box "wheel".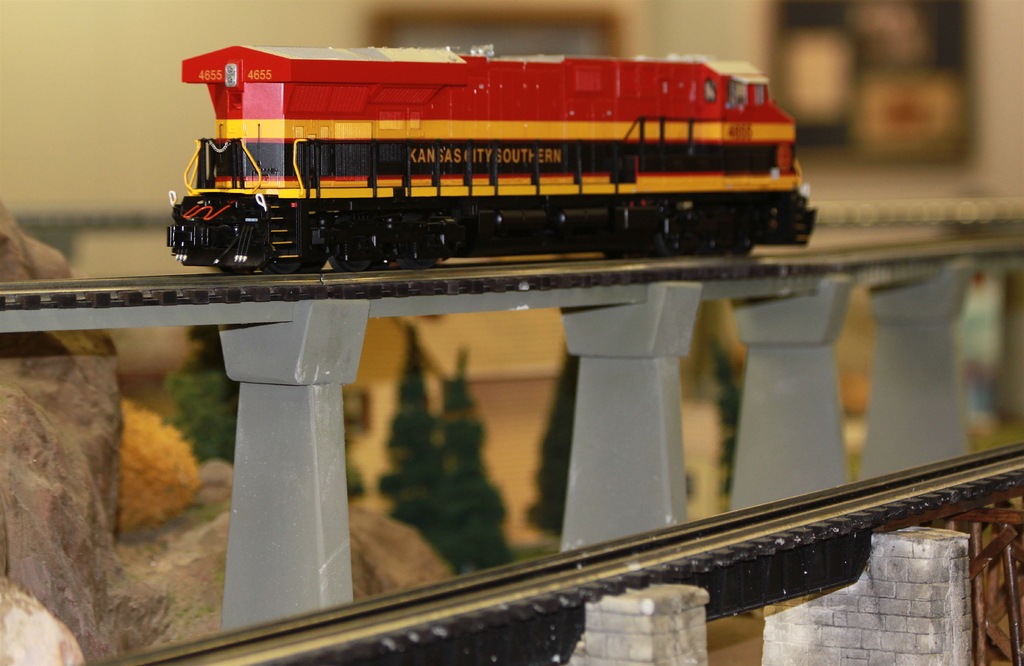
[404, 236, 442, 275].
